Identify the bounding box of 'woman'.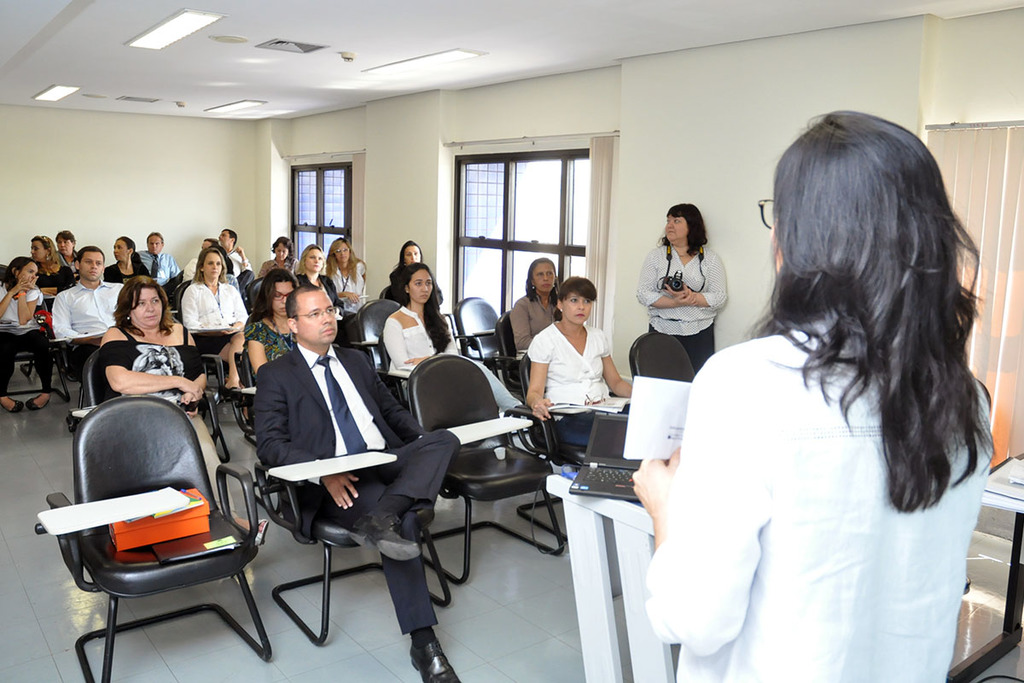
detection(629, 108, 991, 682).
